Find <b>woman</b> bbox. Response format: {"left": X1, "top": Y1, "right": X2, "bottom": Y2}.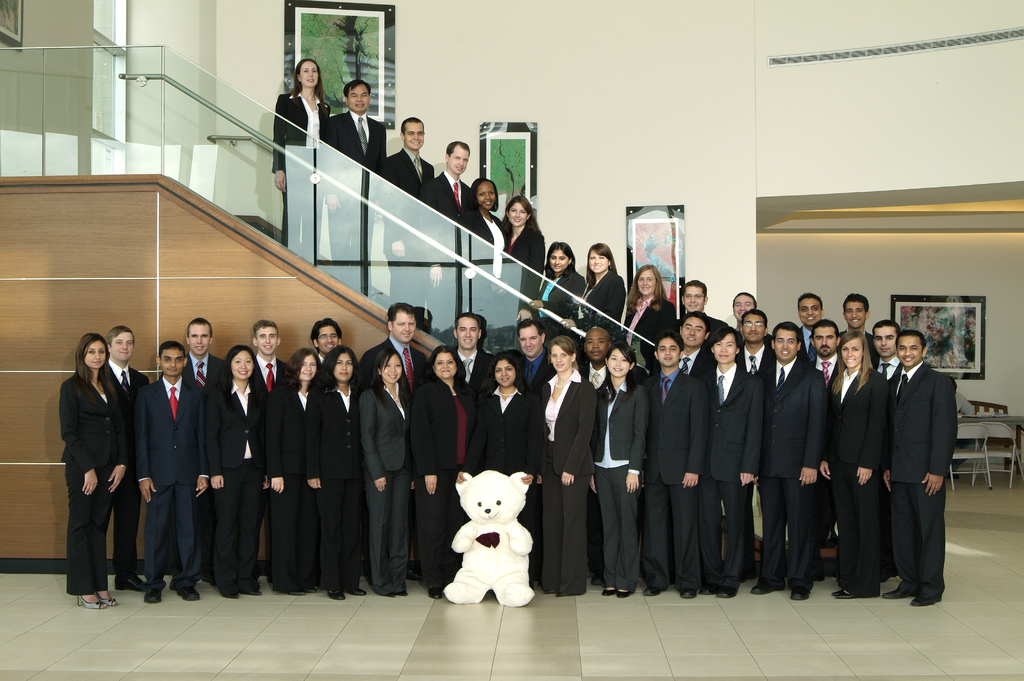
{"left": 828, "top": 333, "right": 893, "bottom": 602}.
